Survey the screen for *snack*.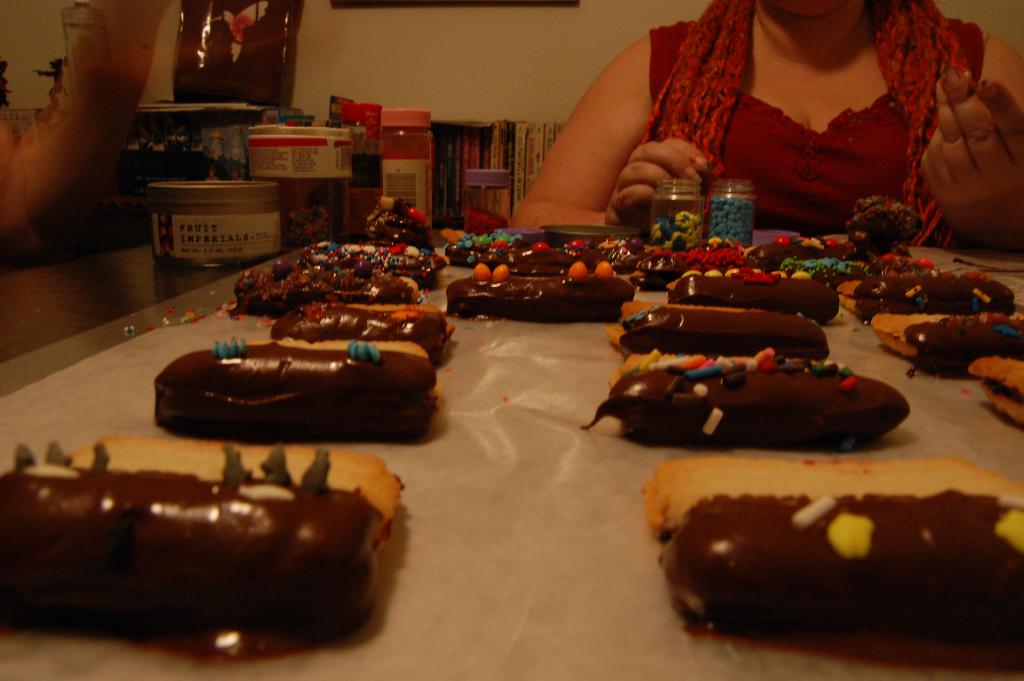
Survey found: x1=604 y1=291 x2=825 y2=359.
